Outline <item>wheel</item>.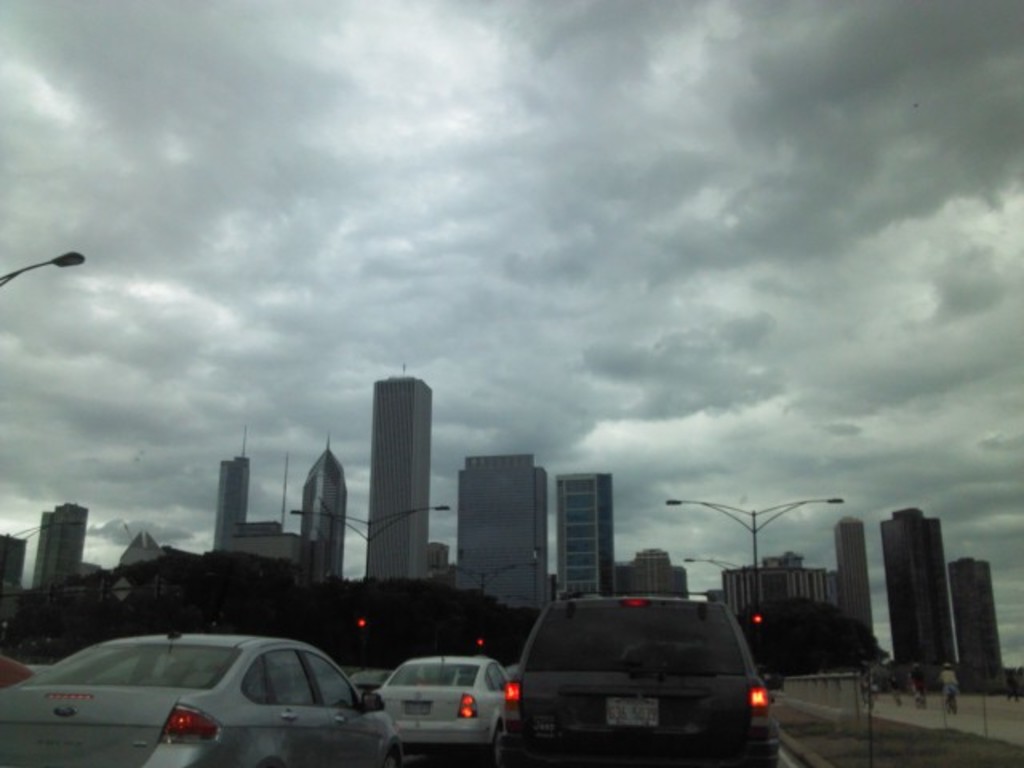
Outline: crop(490, 726, 512, 766).
